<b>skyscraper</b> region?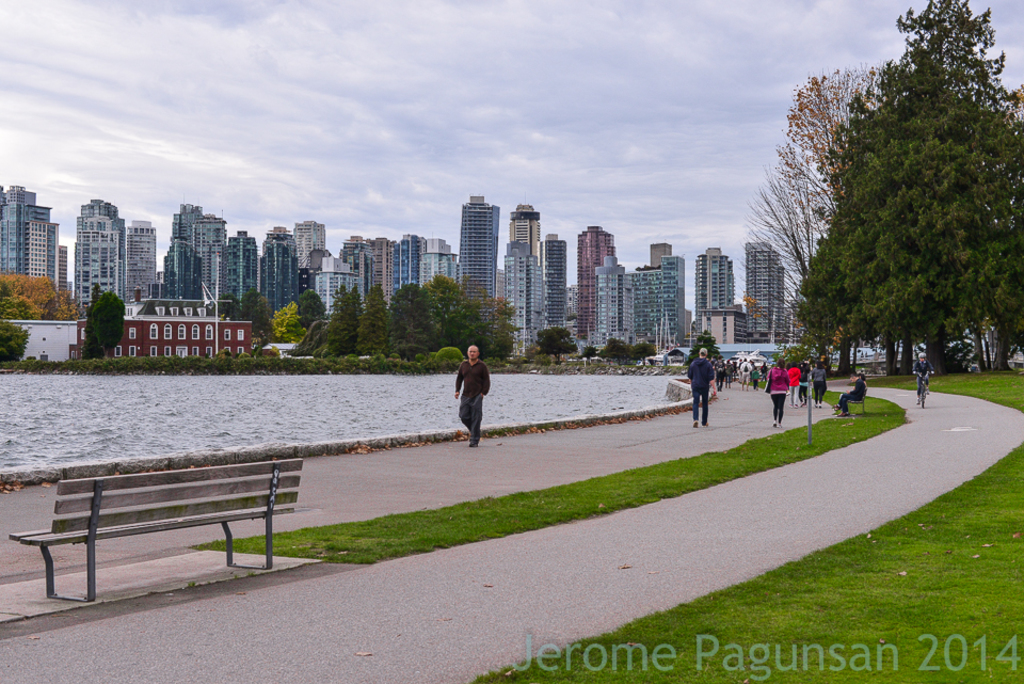
<region>52, 200, 145, 305</region>
